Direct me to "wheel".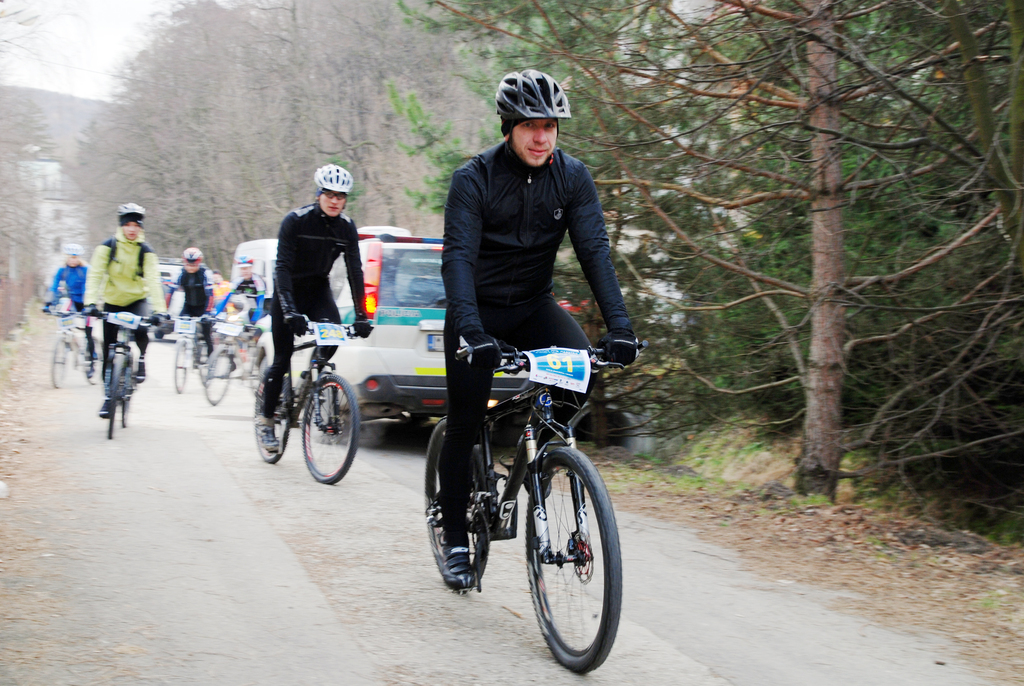
Direction: 253, 366, 294, 464.
